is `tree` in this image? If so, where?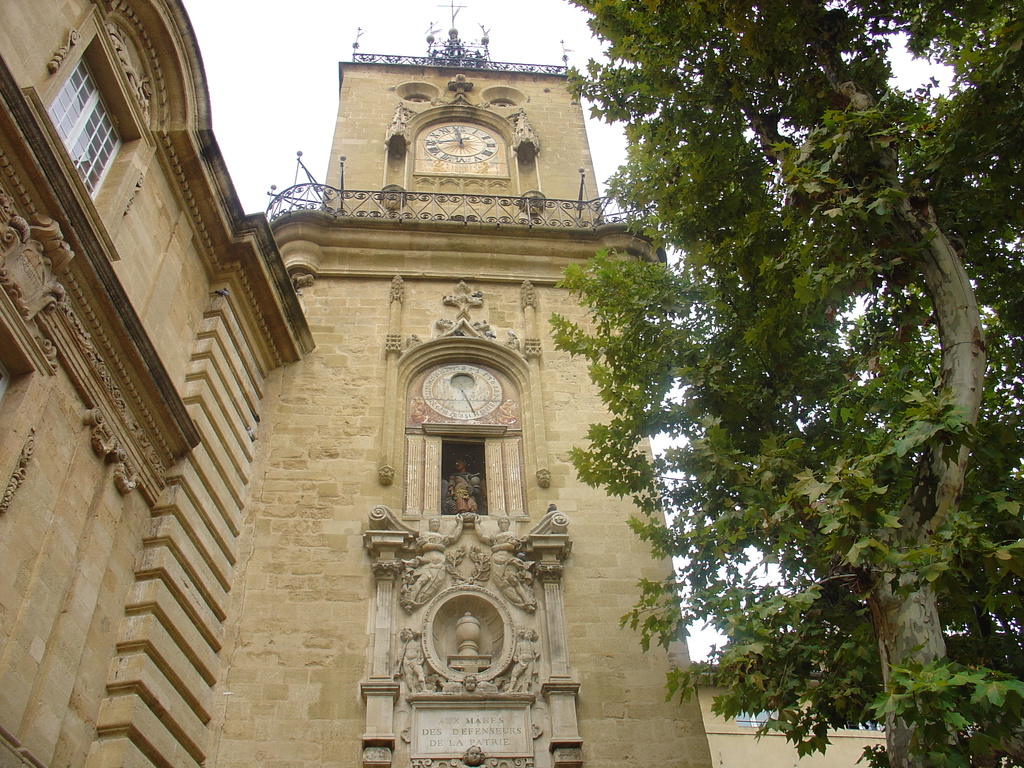
Yes, at x1=547, y1=0, x2=1023, y2=767.
